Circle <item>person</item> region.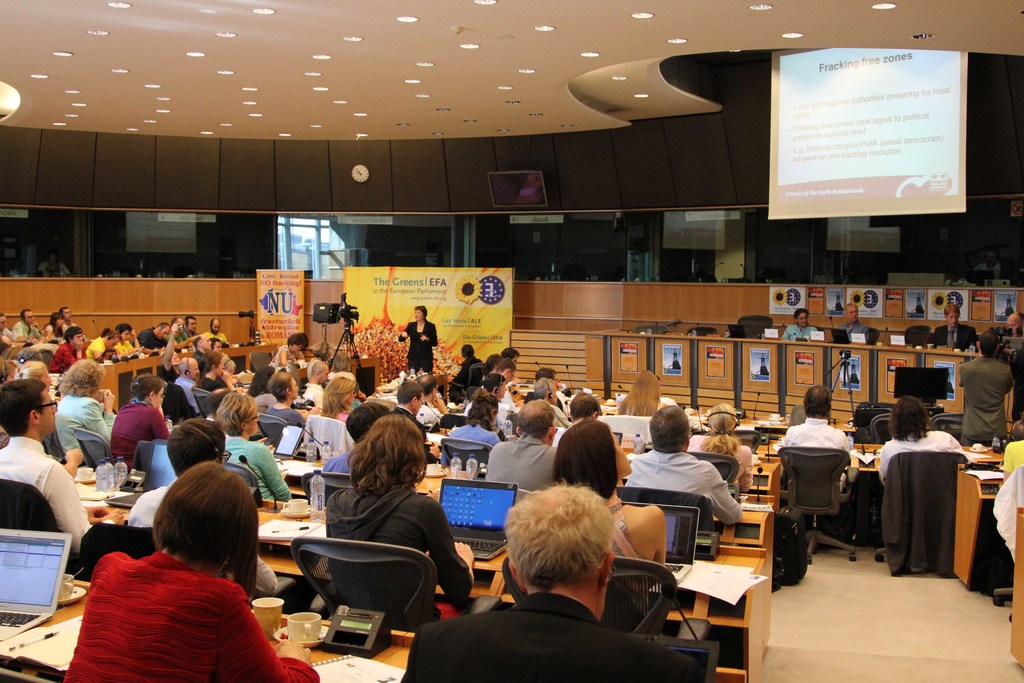
Region: select_region(483, 400, 556, 495).
